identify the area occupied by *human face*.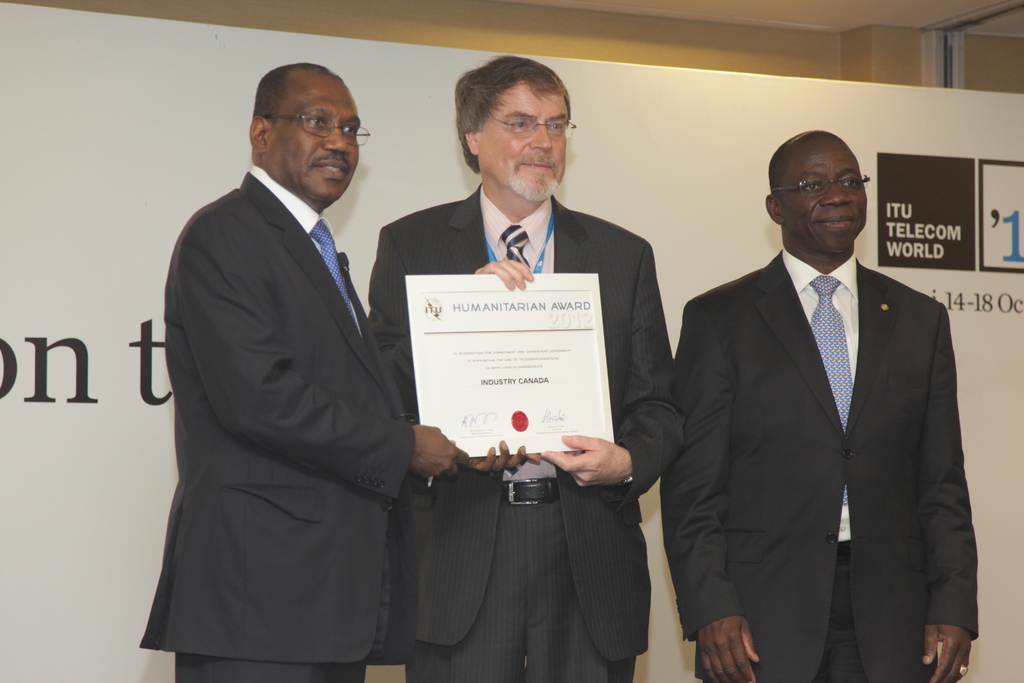
Area: x1=258, y1=81, x2=369, y2=206.
